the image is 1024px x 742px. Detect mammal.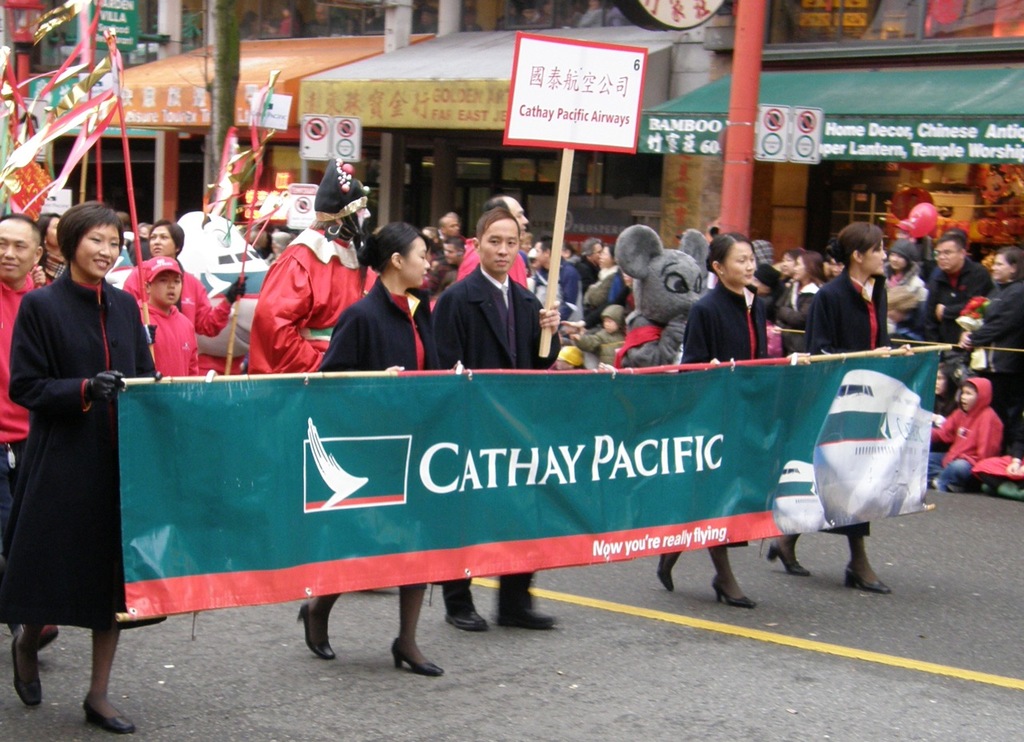
Detection: [x1=430, y1=208, x2=557, y2=632].
